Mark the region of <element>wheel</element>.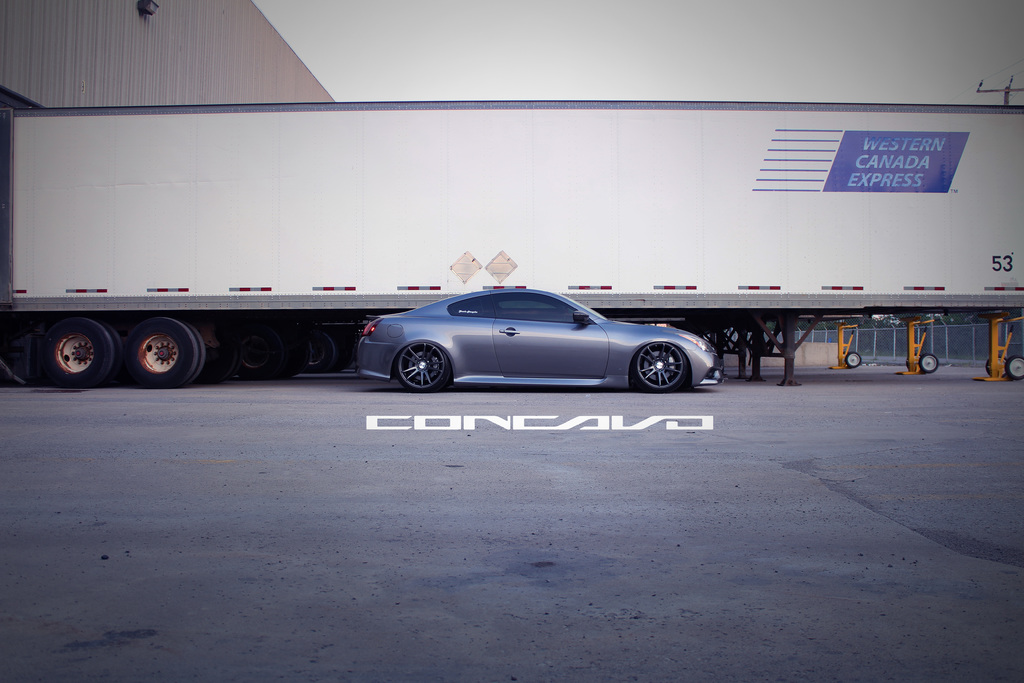
Region: rect(920, 353, 940, 373).
